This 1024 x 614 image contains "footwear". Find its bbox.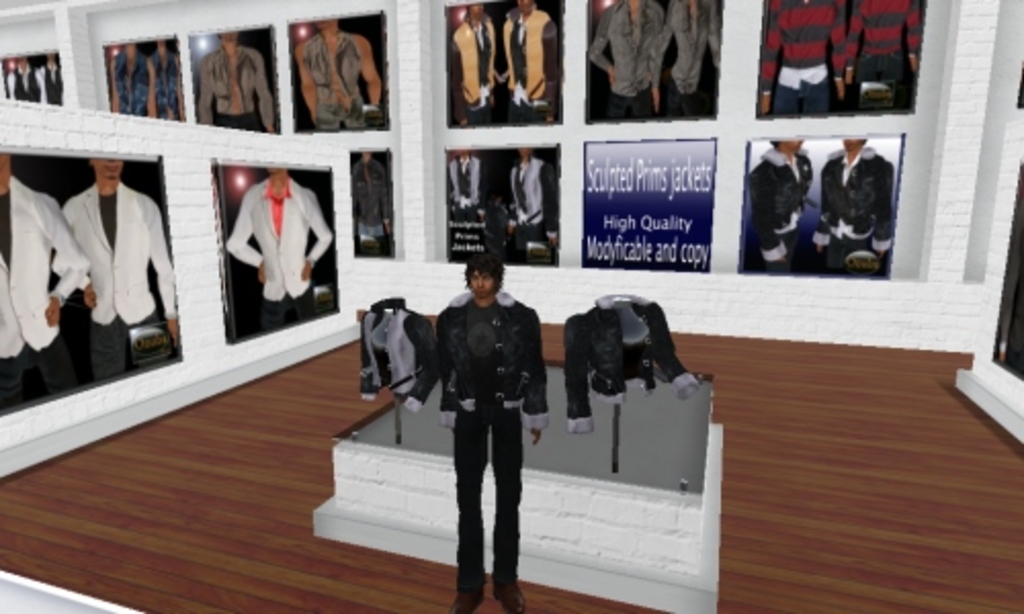
select_region(489, 577, 526, 612).
